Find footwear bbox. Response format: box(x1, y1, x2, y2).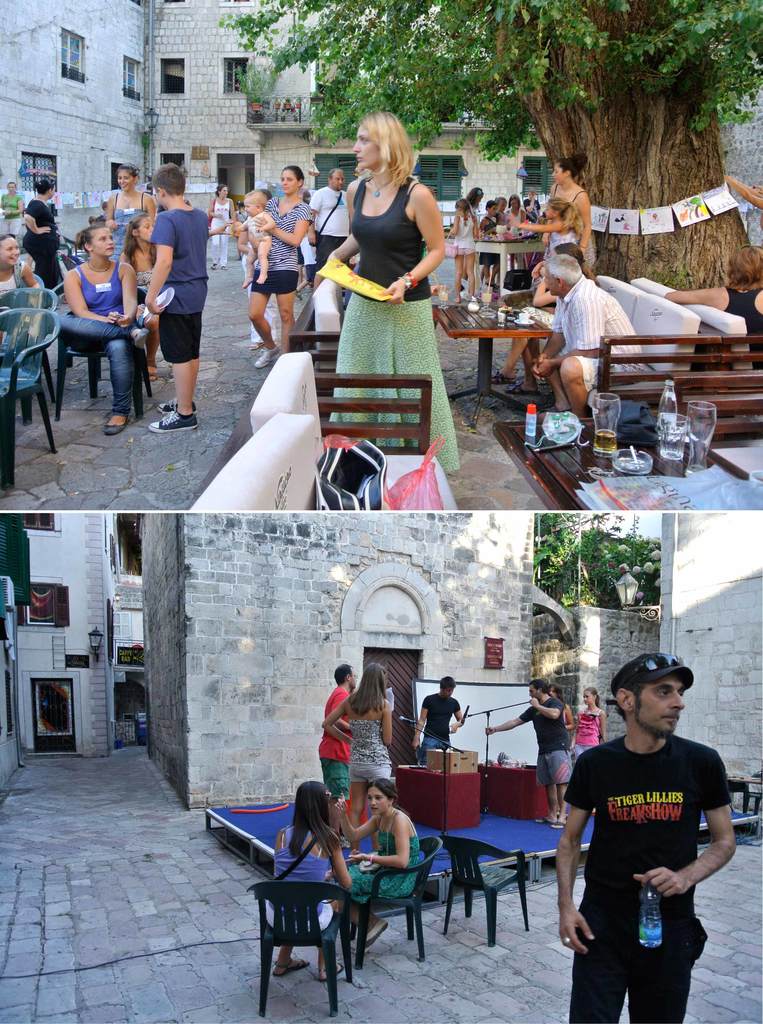
box(505, 380, 538, 394).
